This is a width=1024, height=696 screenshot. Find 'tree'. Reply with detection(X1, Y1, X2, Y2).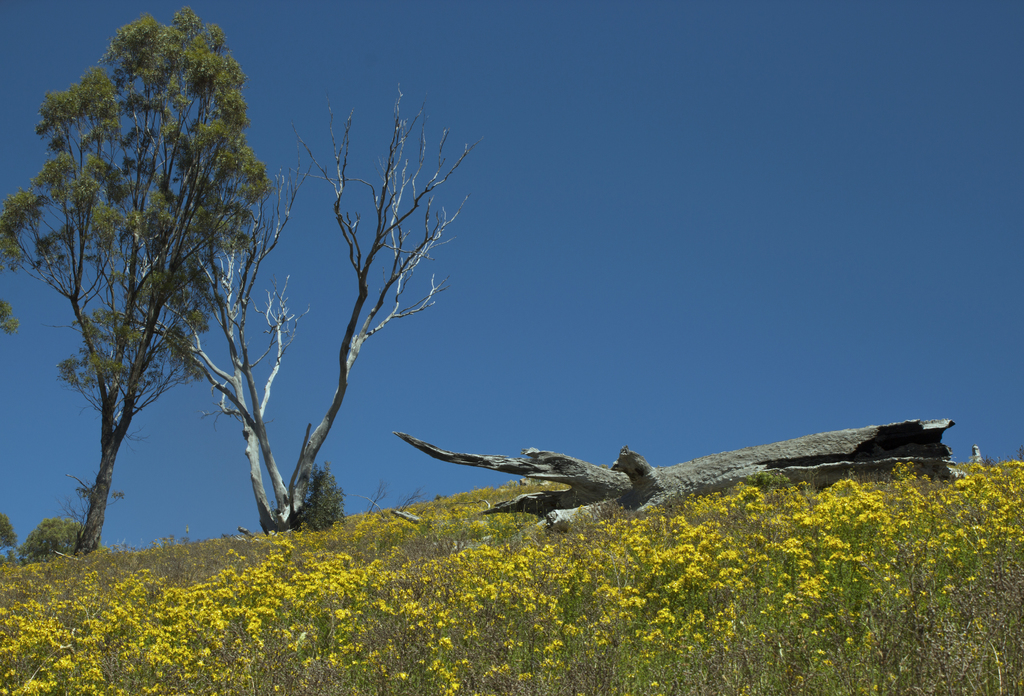
detection(84, 77, 488, 537).
